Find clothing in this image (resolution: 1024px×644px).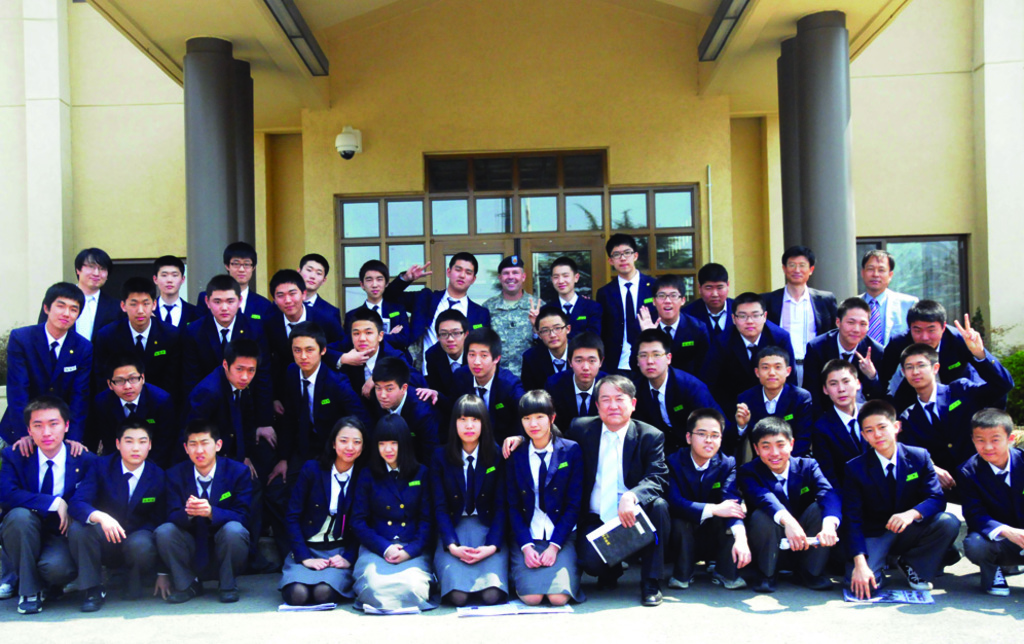
rect(357, 293, 398, 346).
